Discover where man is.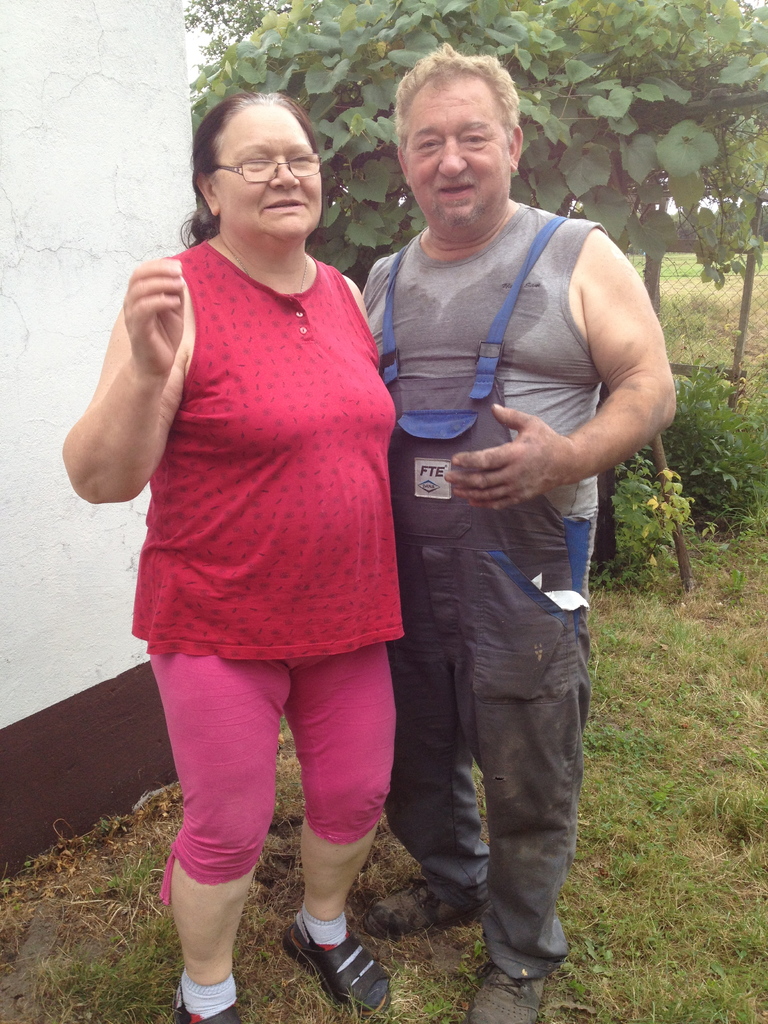
Discovered at [x1=369, y1=43, x2=680, y2=1023].
